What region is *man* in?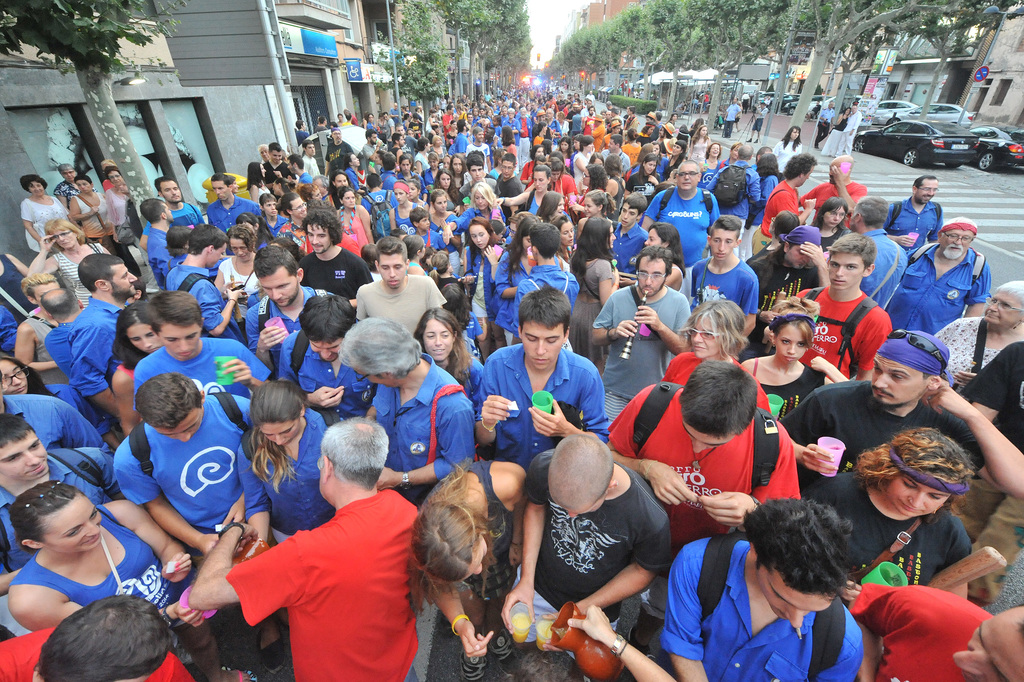
box=[515, 106, 531, 160].
